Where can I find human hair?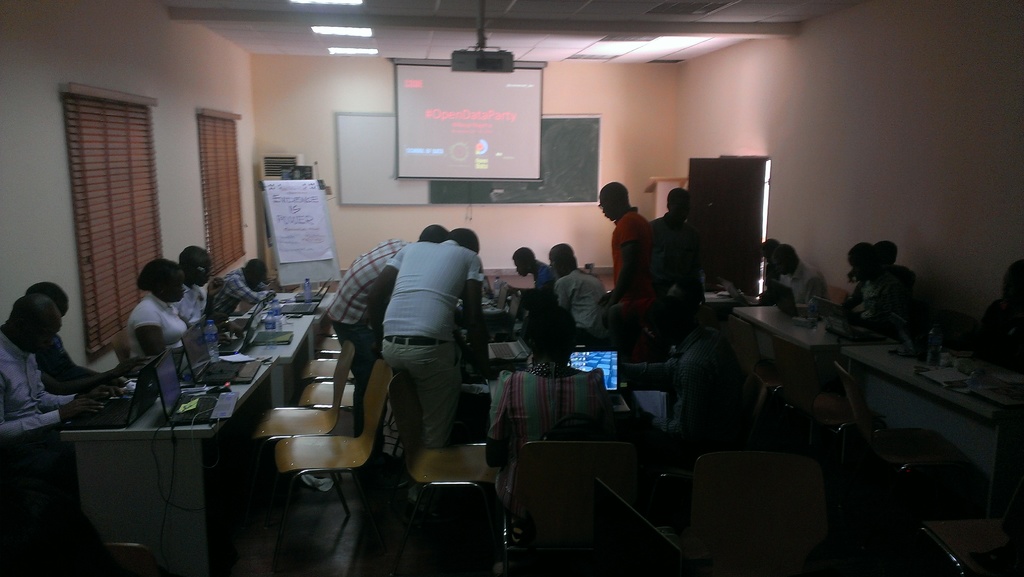
You can find it at (left=420, top=222, right=447, bottom=240).
